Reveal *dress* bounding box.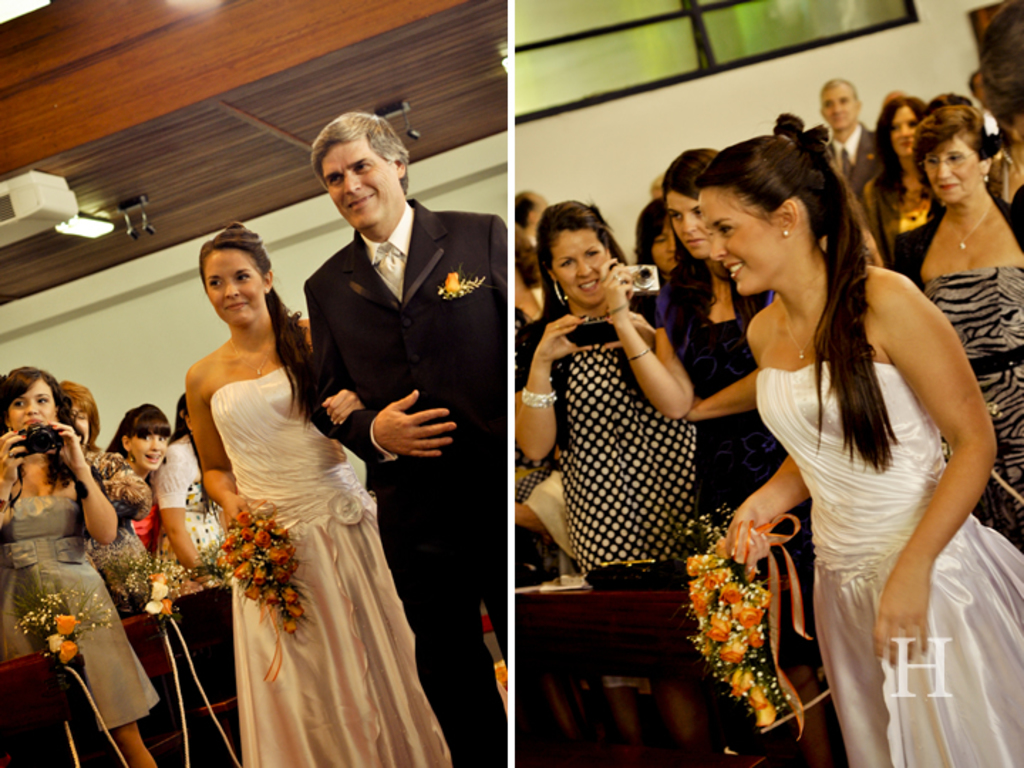
Revealed: (919, 273, 1023, 543).
